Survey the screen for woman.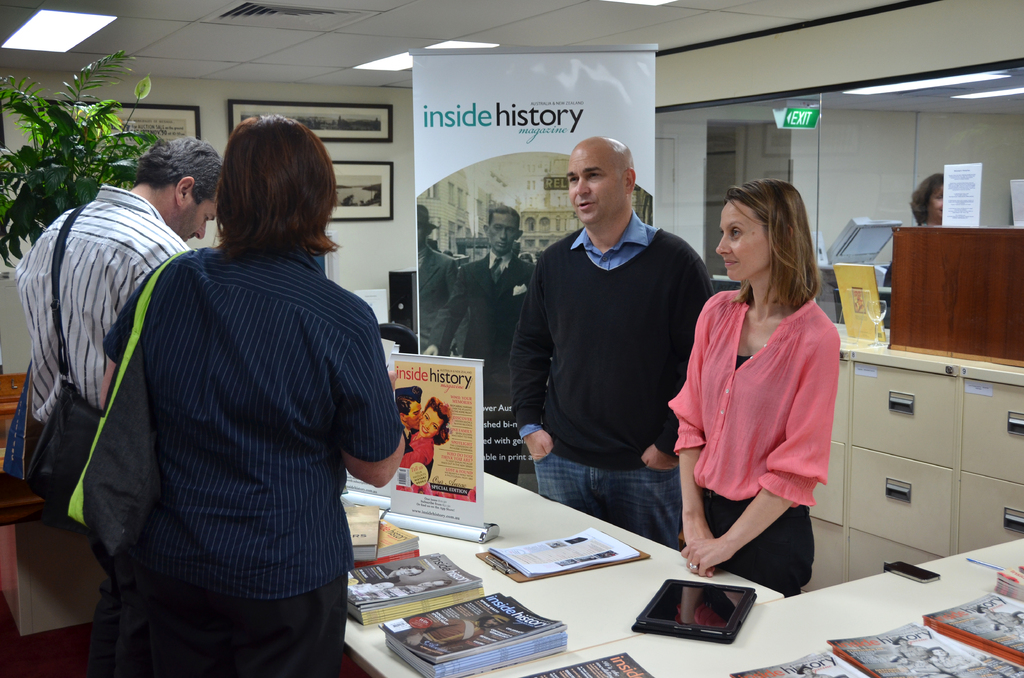
Survey found: <region>661, 173, 835, 598</region>.
